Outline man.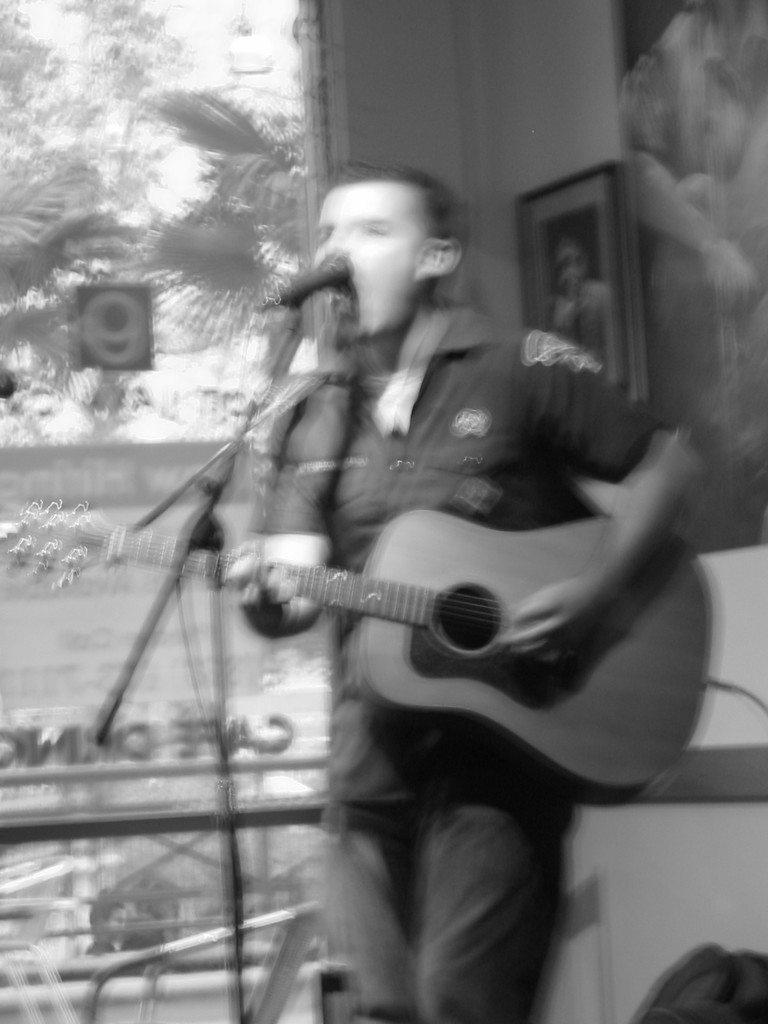
Outline: x1=143, y1=142, x2=695, y2=940.
